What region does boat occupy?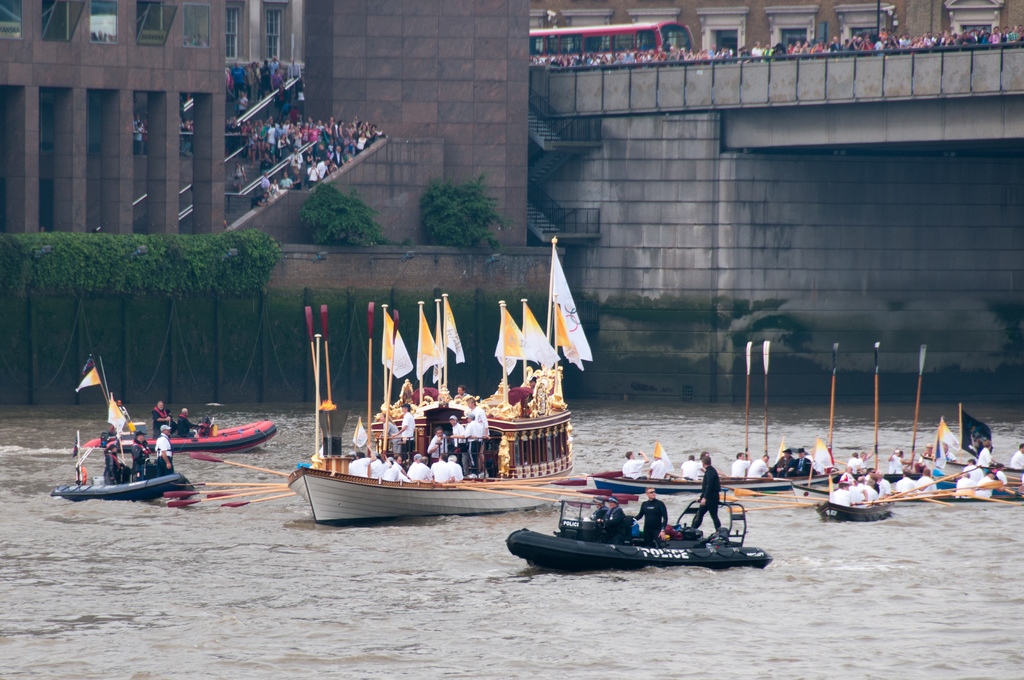
285,236,594,527.
